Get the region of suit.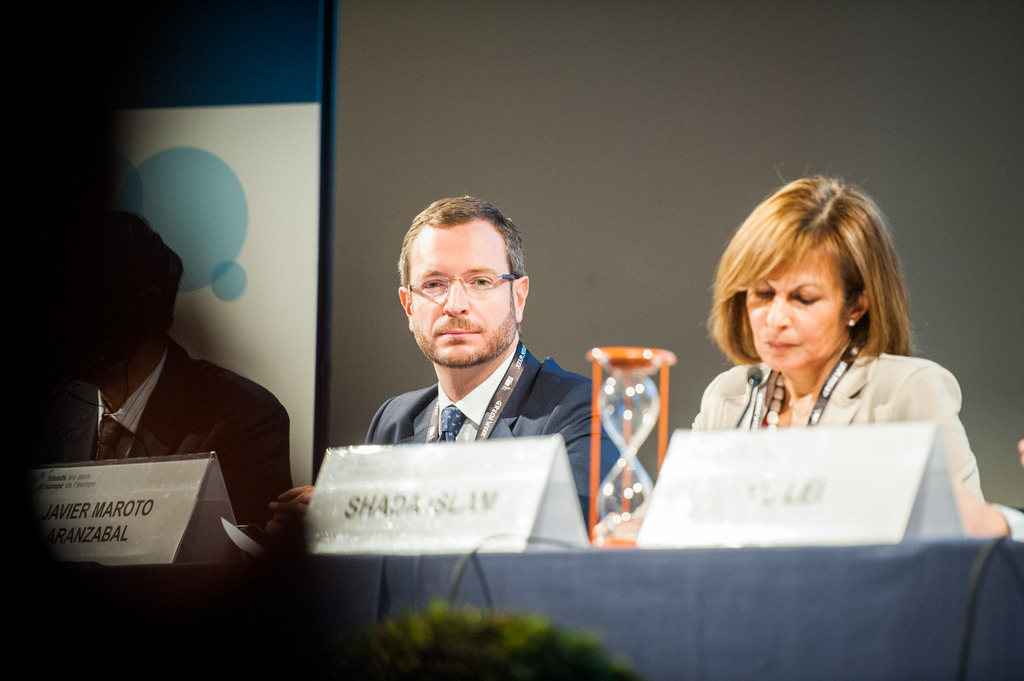
364,353,623,527.
